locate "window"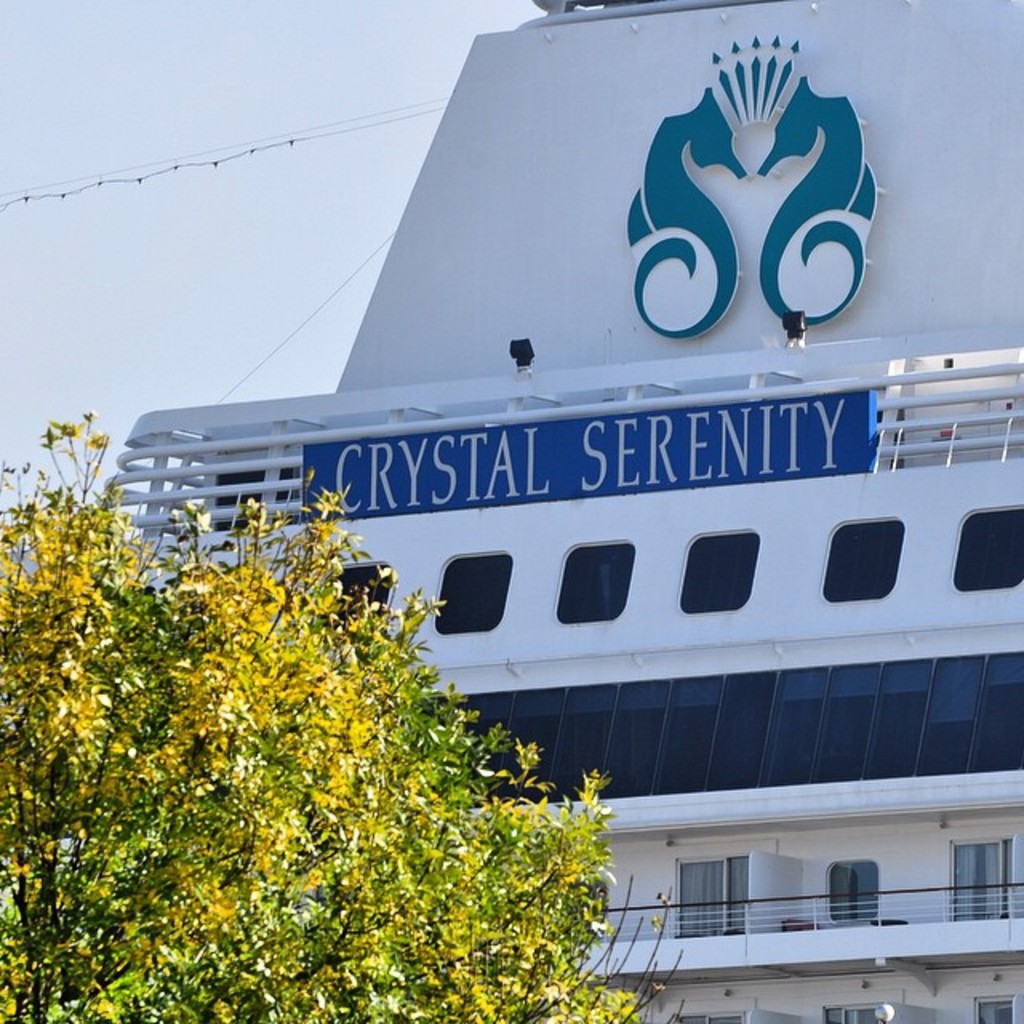
box(955, 502, 1022, 594)
